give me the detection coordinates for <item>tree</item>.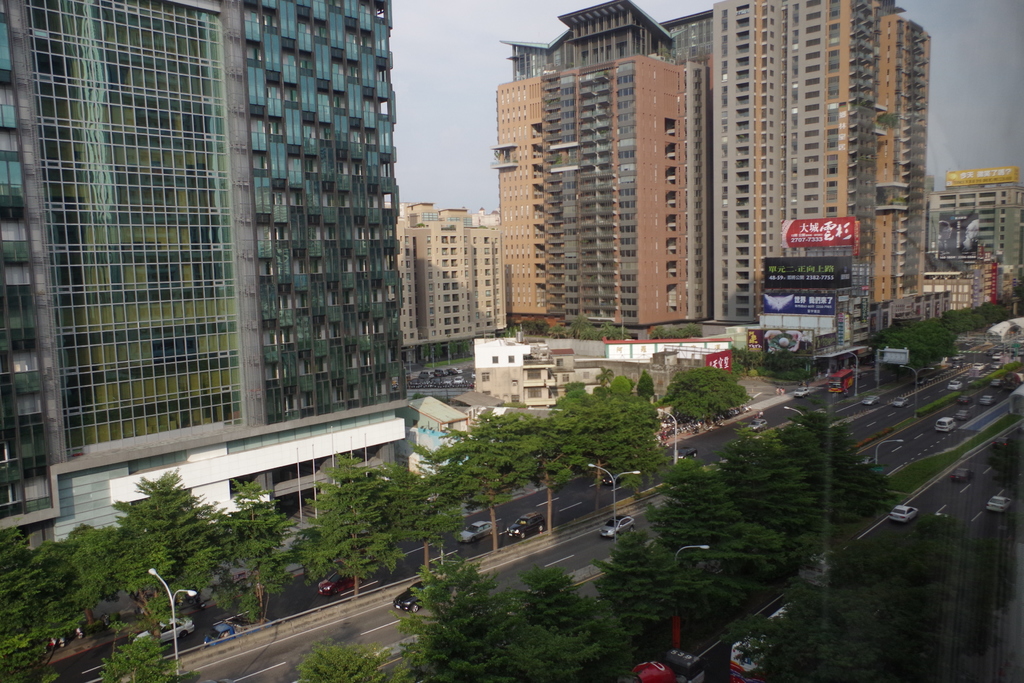
region(92, 456, 227, 621).
